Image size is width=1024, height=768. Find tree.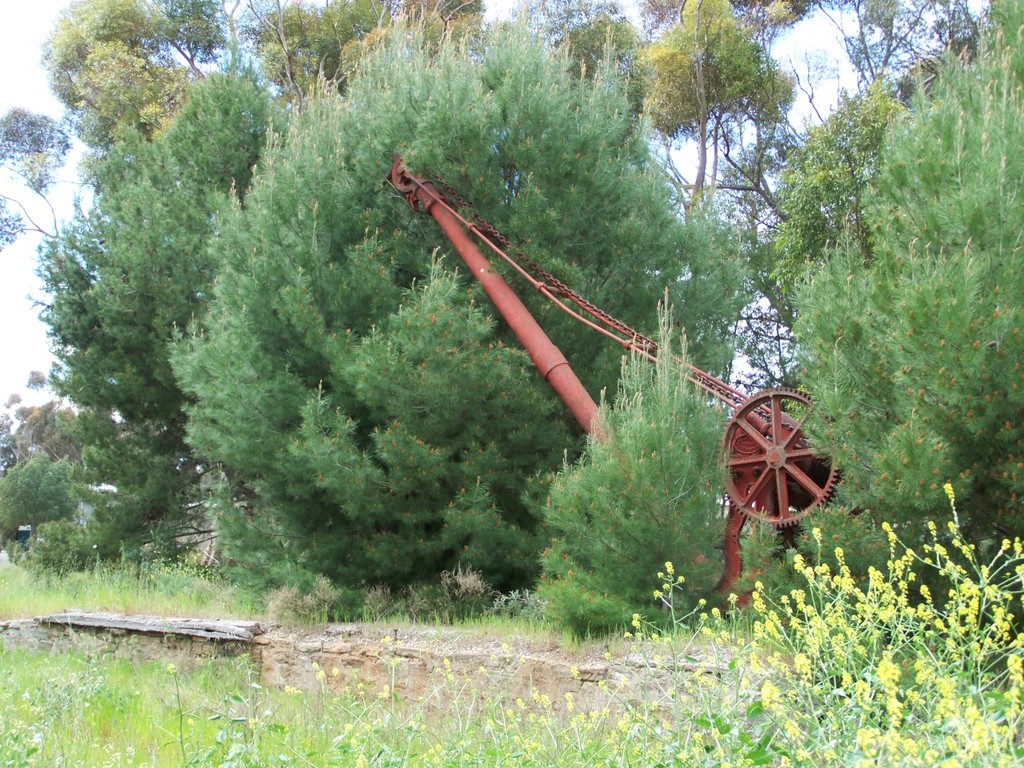
left=742, top=57, right=1014, bottom=538.
